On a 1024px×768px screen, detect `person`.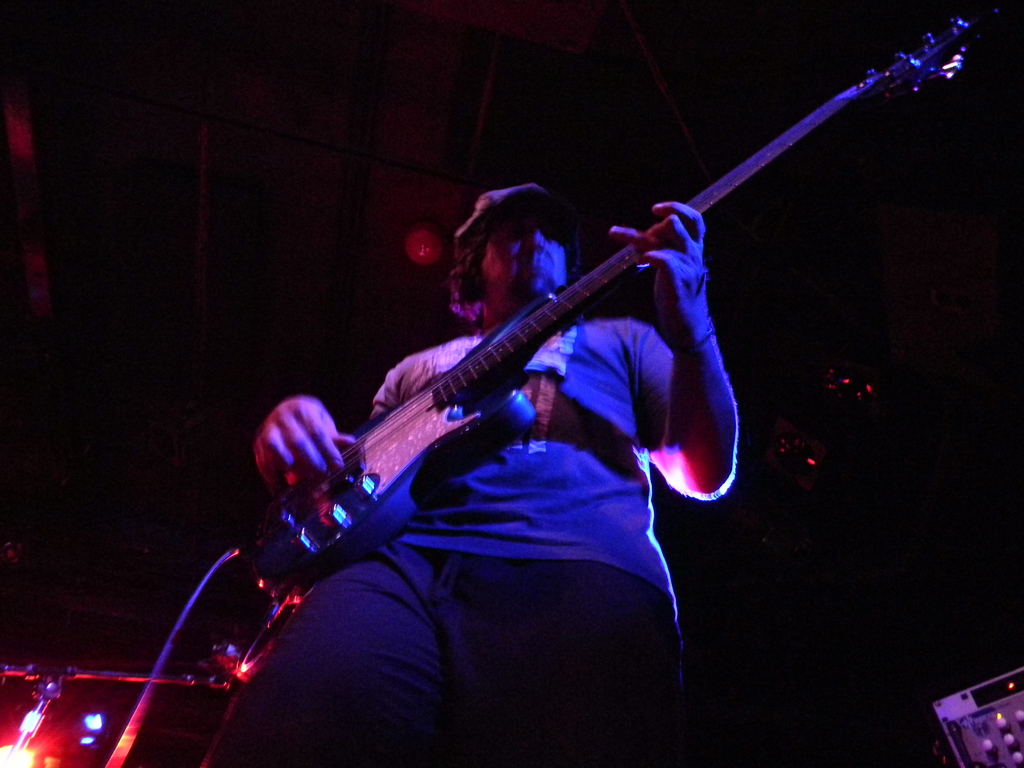
216/178/732/767.
